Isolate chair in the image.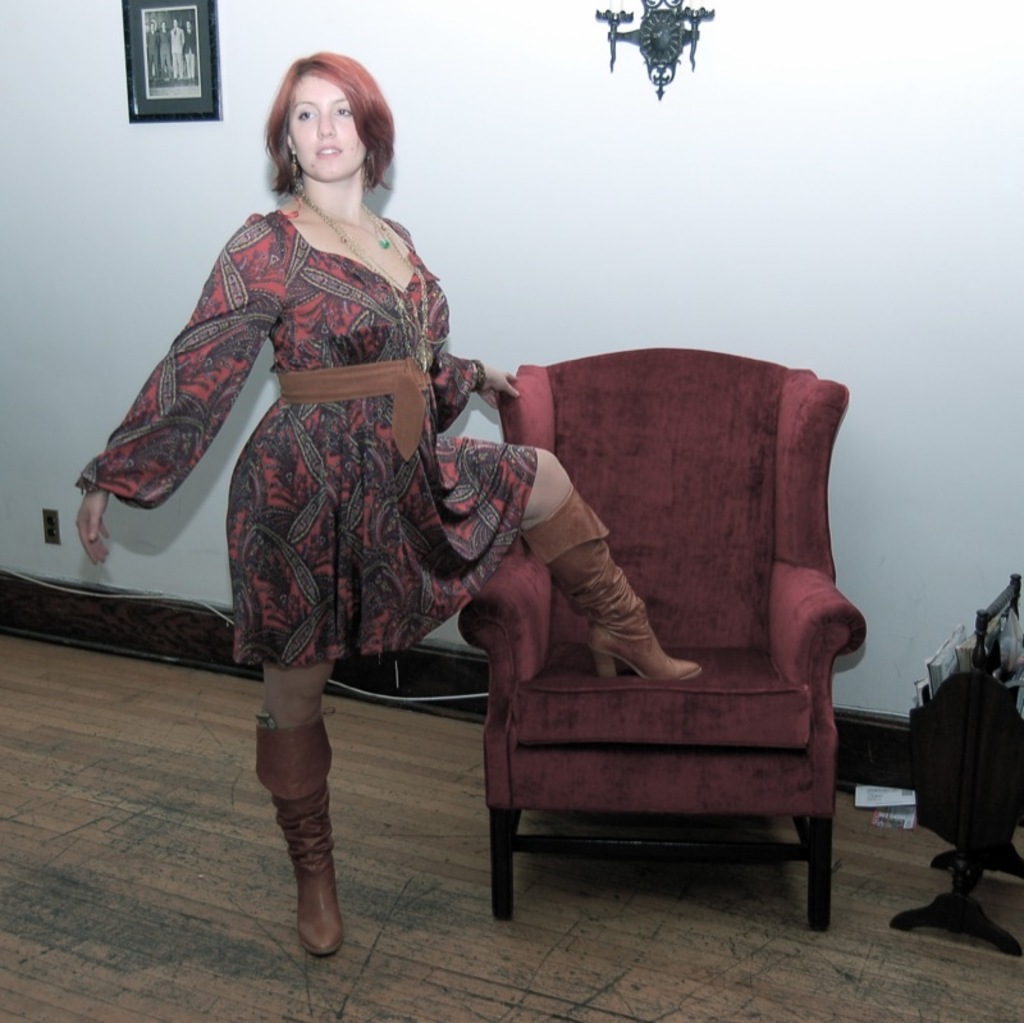
Isolated region: (425,351,873,954).
